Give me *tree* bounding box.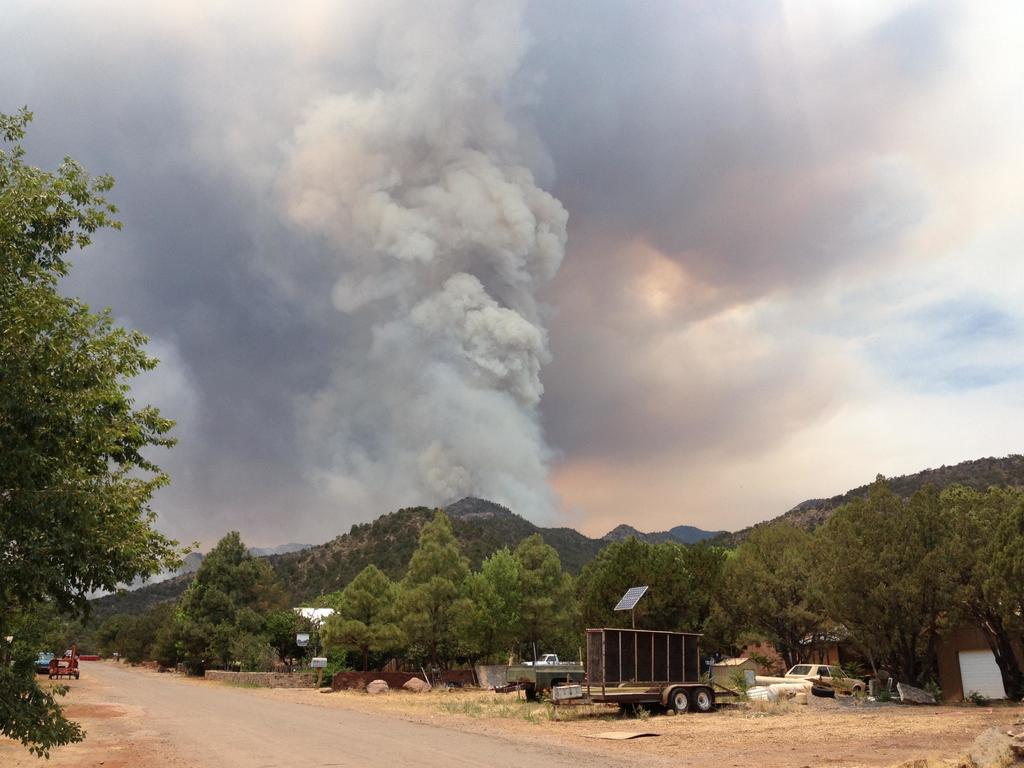
(316, 564, 411, 673).
